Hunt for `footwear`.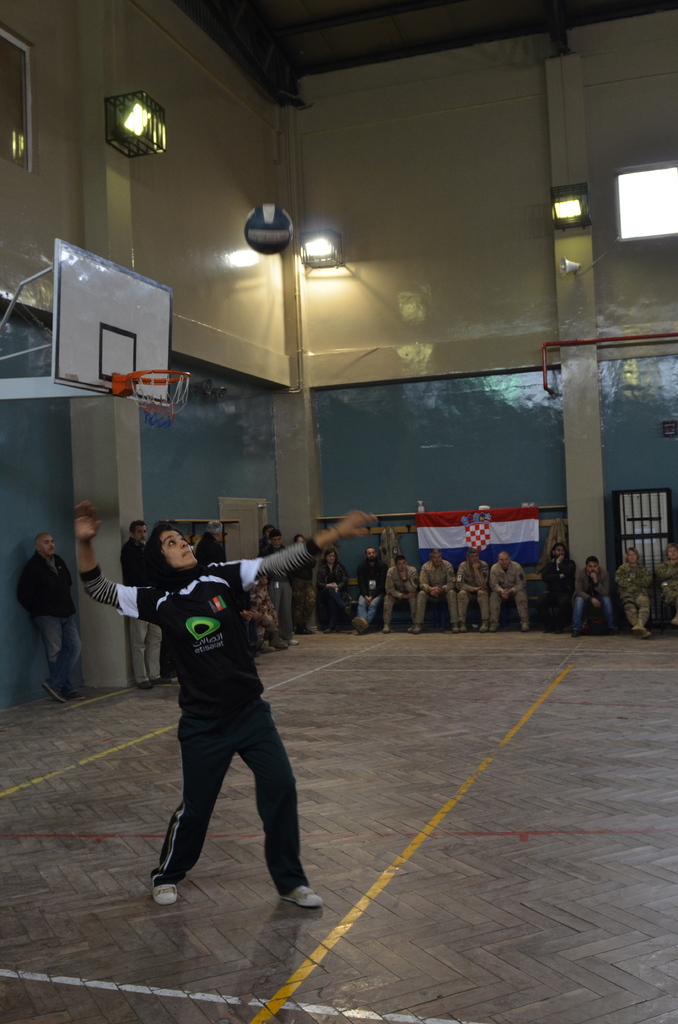
Hunted down at x1=141 y1=676 x2=153 y2=689.
